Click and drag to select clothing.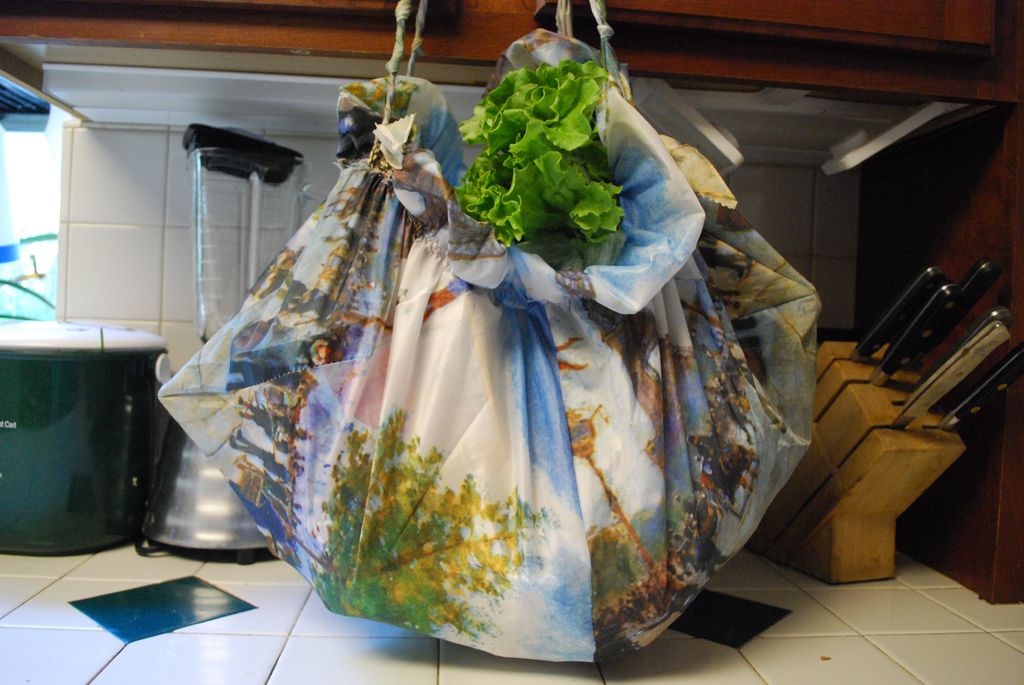
Selection: (197, 68, 788, 618).
